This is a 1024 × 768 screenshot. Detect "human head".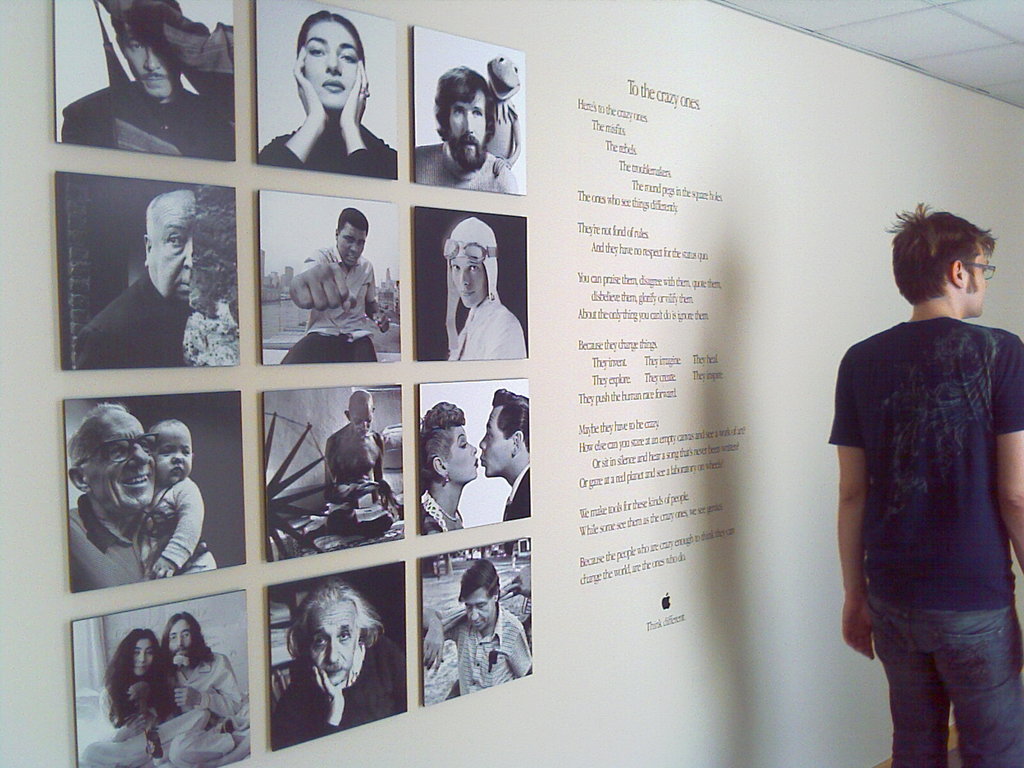
[291, 579, 362, 688].
